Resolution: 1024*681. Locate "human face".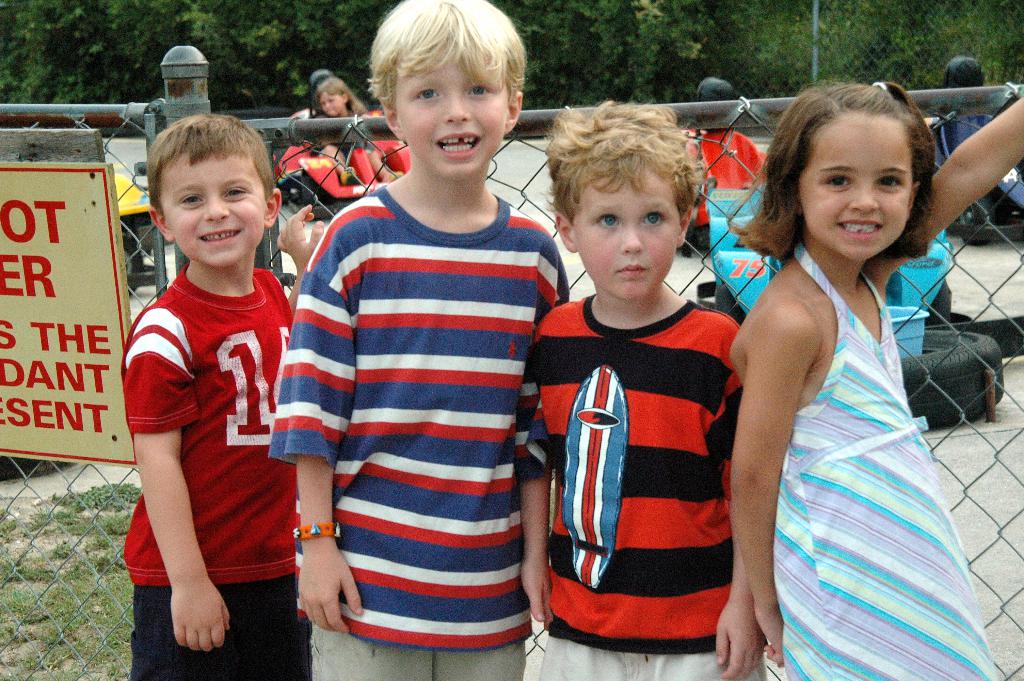
left=156, top=158, right=279, bottom=272.
